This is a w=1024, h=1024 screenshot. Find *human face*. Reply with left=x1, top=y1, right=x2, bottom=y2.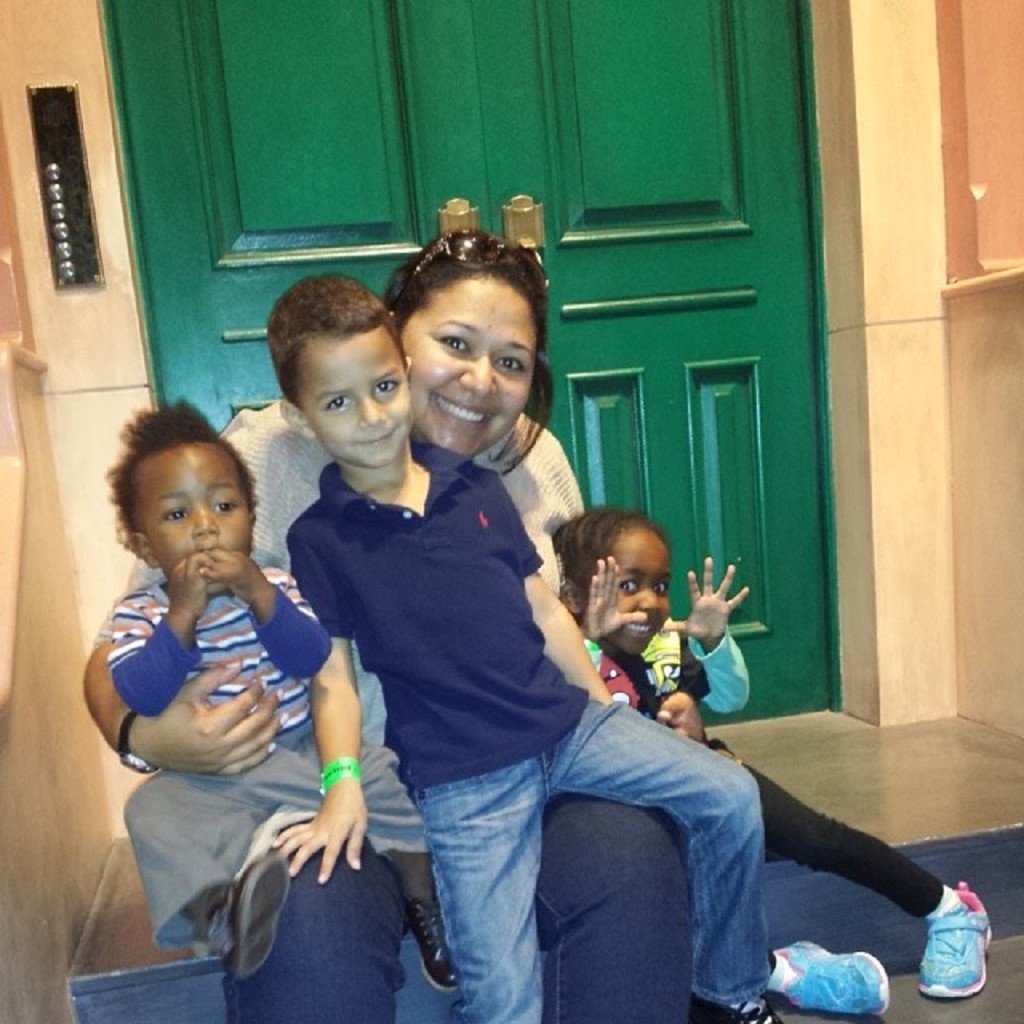
left=614, top=536, right=666, bottom=645.
